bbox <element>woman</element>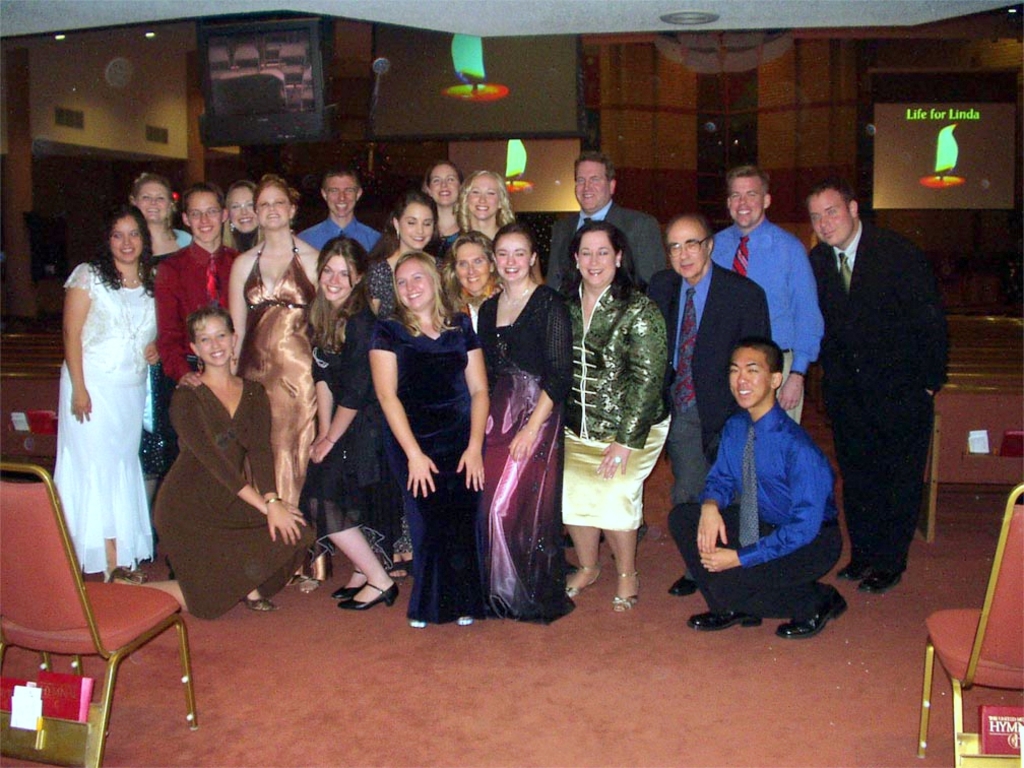
{"left": 226, "top": 181, "right": 255, "bottom": 257}
